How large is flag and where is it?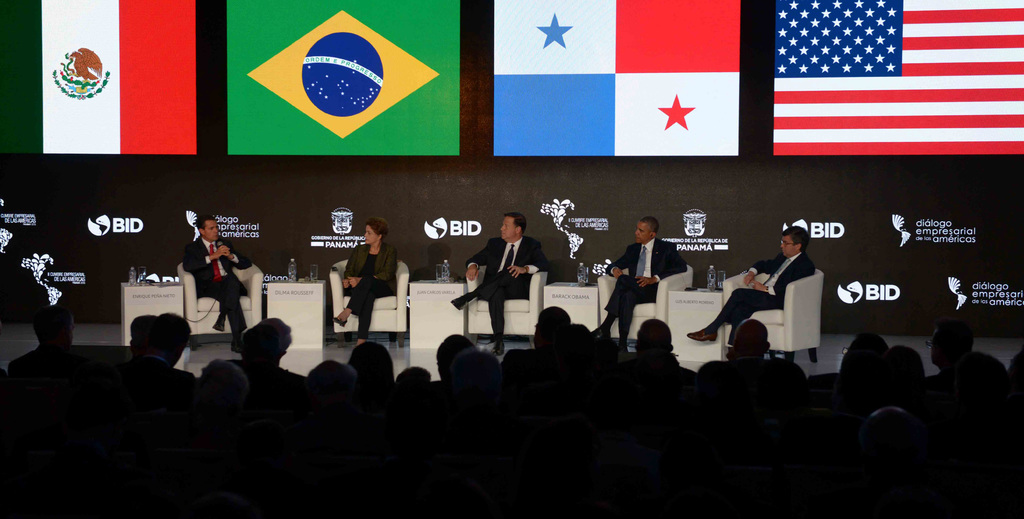
Bounding box: detection(0, 0, 228, 162).
